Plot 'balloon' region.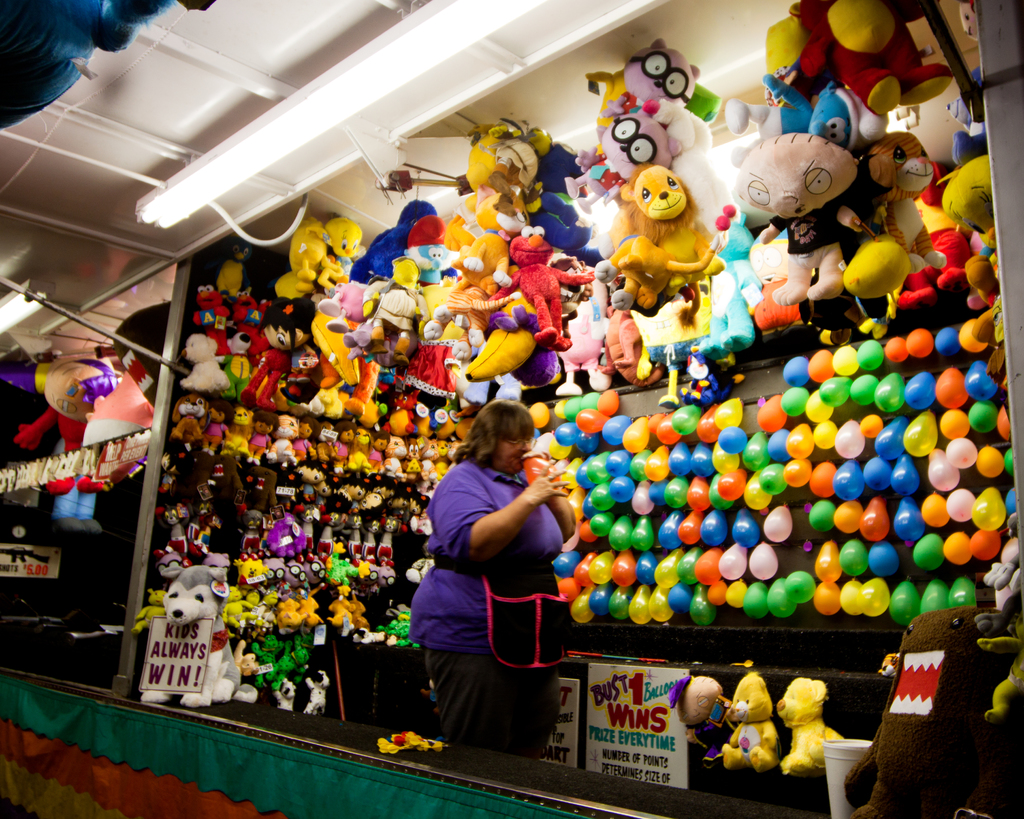
Plotted at [x1=970, y1=402, x2=996, y2=433].
